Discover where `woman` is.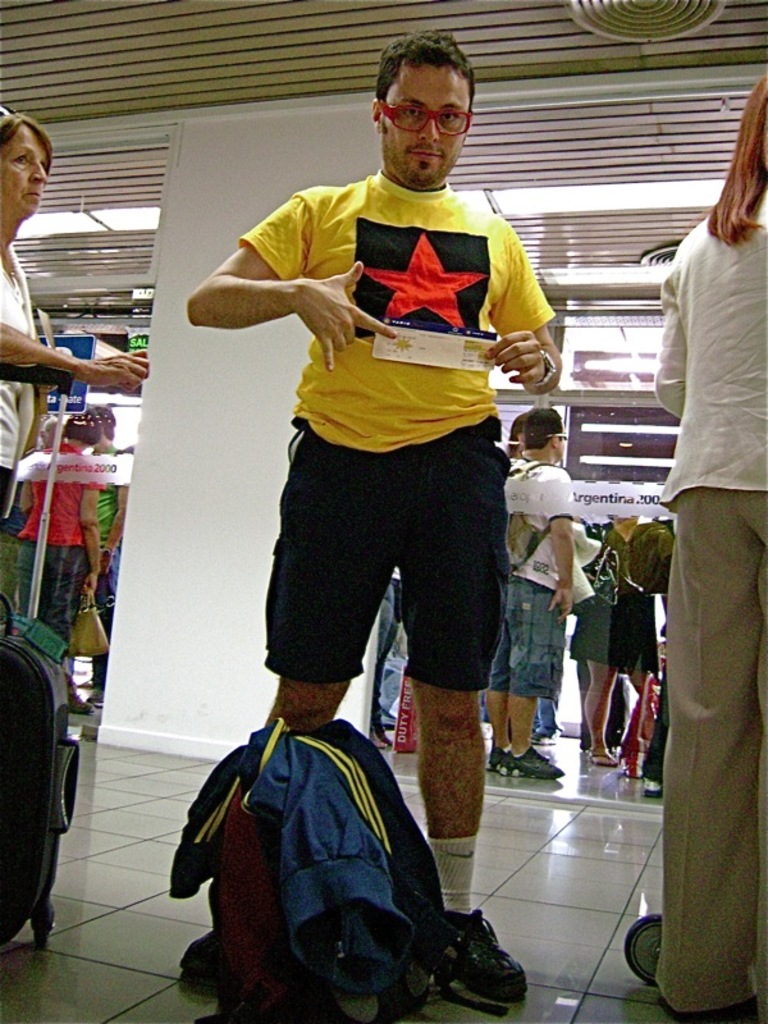
Discovered at bbox=(0, 118, 146, 509).
